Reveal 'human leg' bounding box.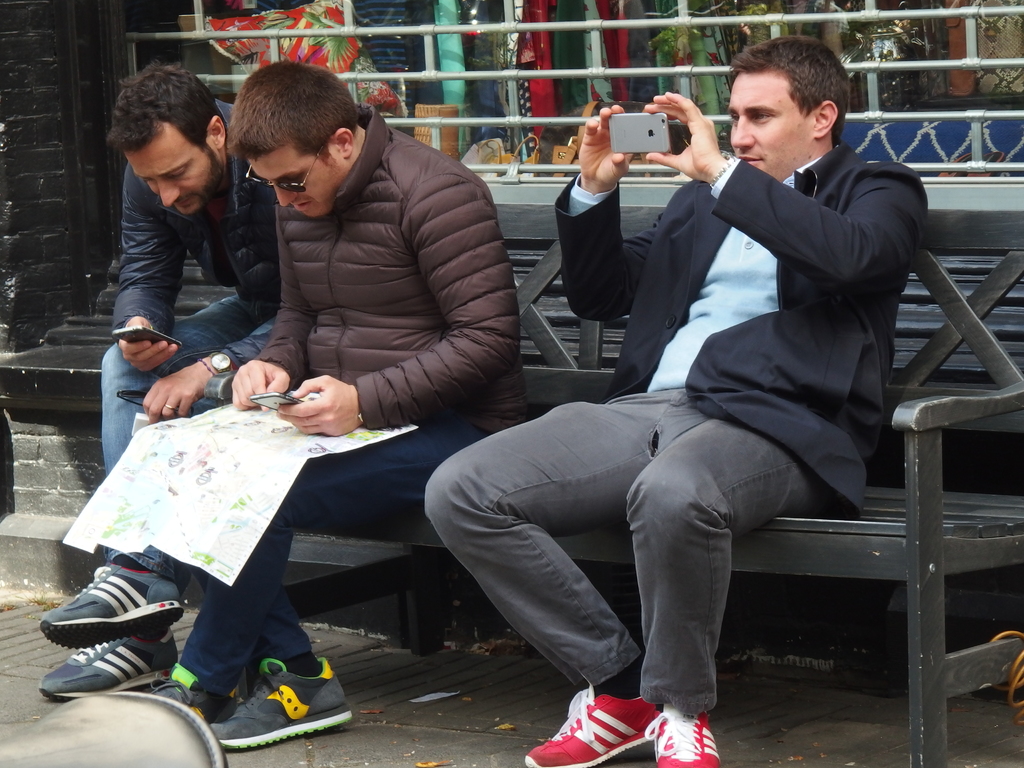
Revealed: box=[149, 430, 476, 701].
